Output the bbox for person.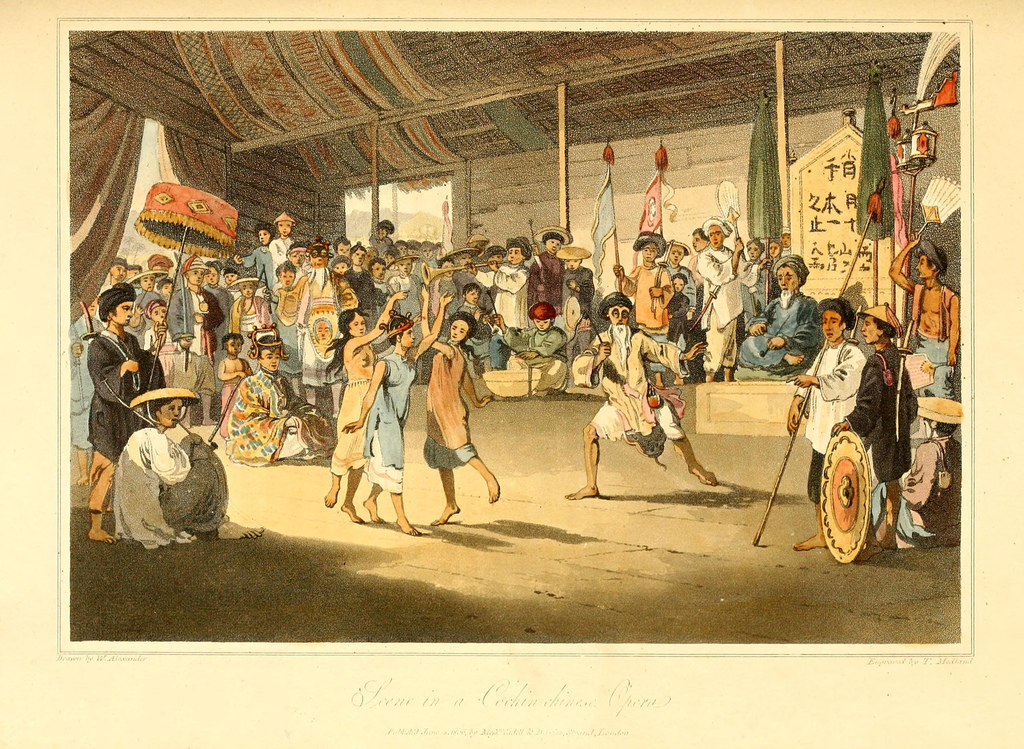
crop(234, 222, 270, 274).
